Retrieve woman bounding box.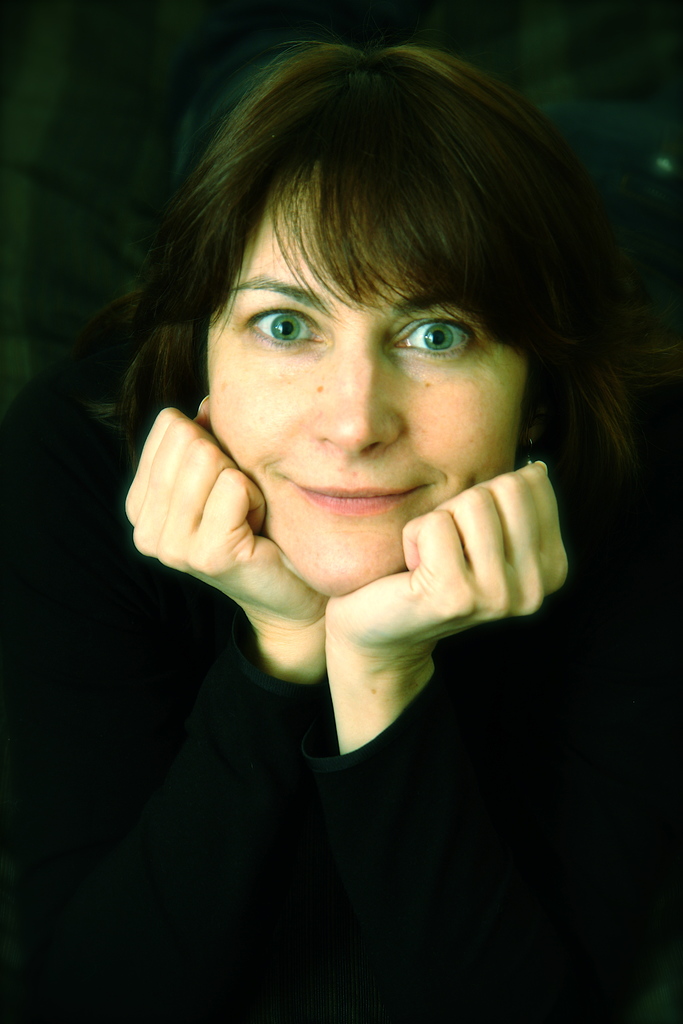
Bounding box: [x1=0, y1=31, x2=682, y2=1021].
